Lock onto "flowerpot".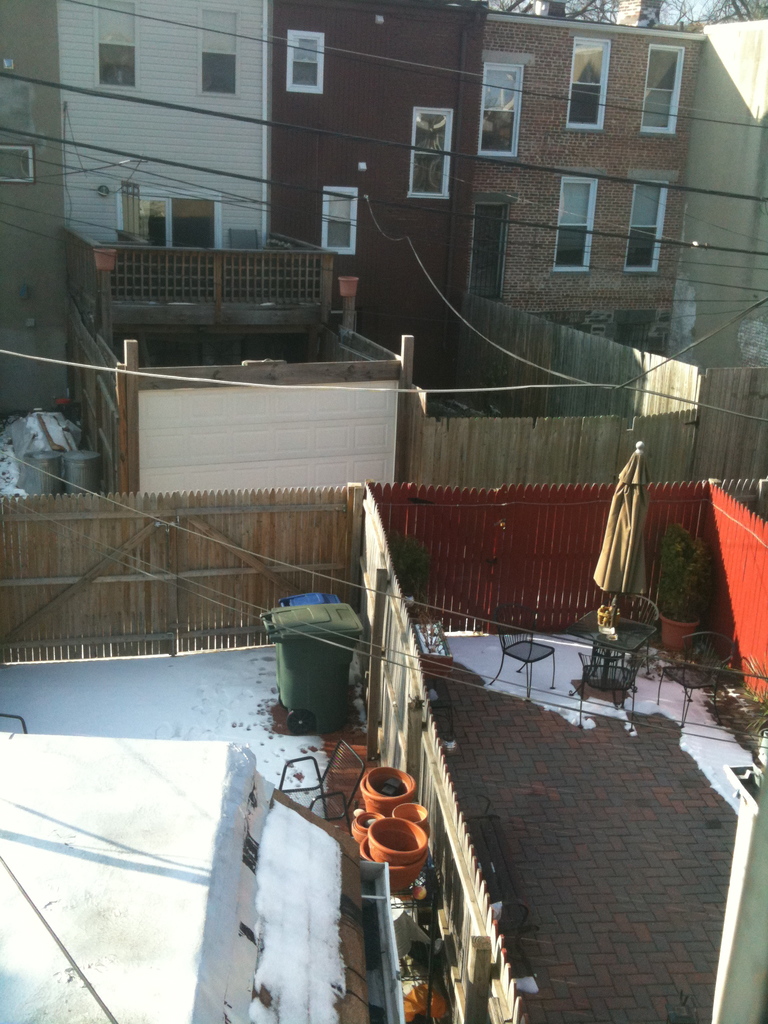
Locked: bbox(659, 616, 697, 652).
